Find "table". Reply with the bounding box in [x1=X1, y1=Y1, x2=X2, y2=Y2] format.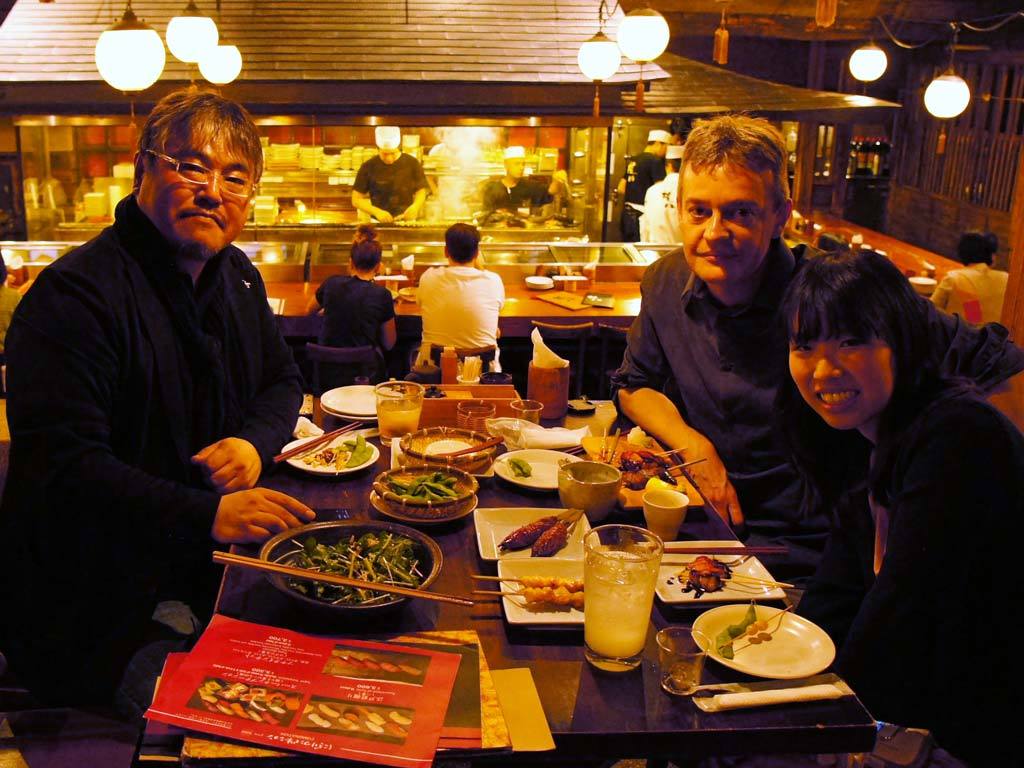
[x1=130, y1=392, x2=879, y2=767].
